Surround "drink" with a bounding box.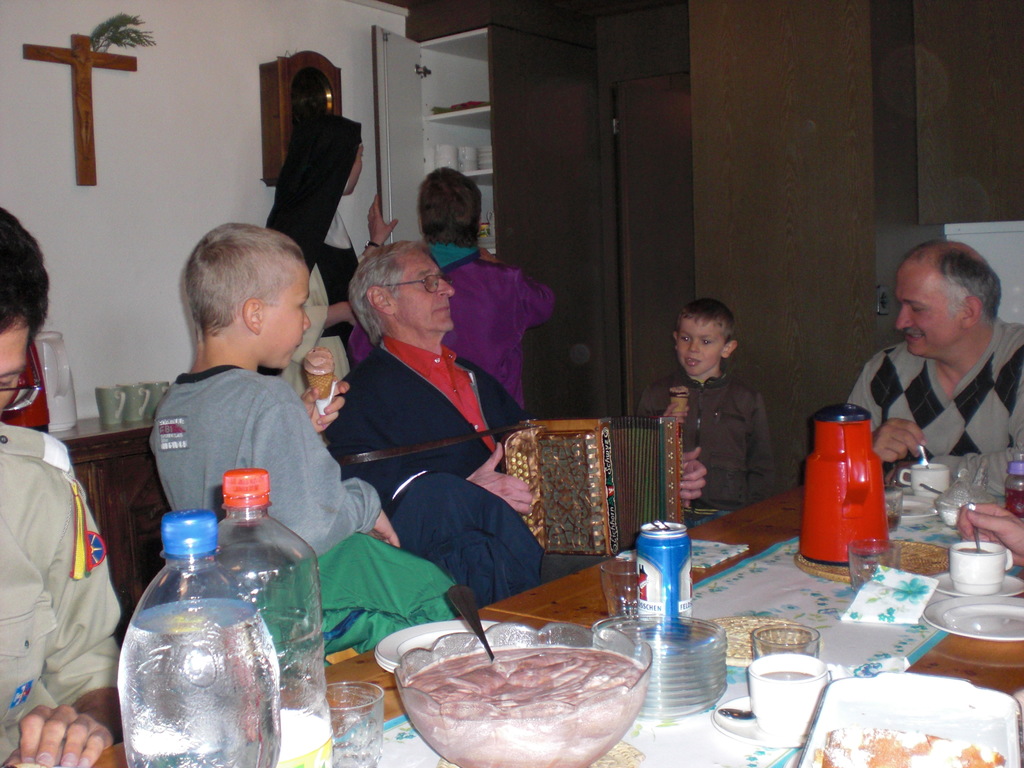
959:546:991:554.
